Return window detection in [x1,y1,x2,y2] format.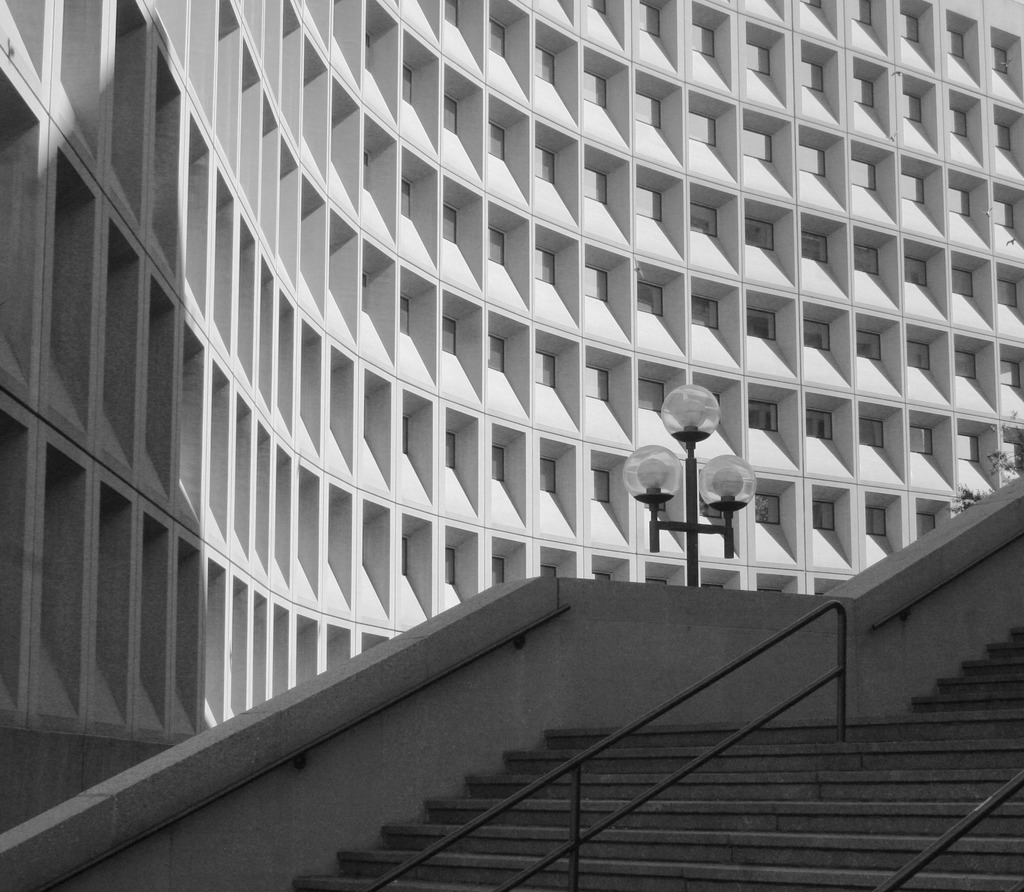
[594,571,611,583].
